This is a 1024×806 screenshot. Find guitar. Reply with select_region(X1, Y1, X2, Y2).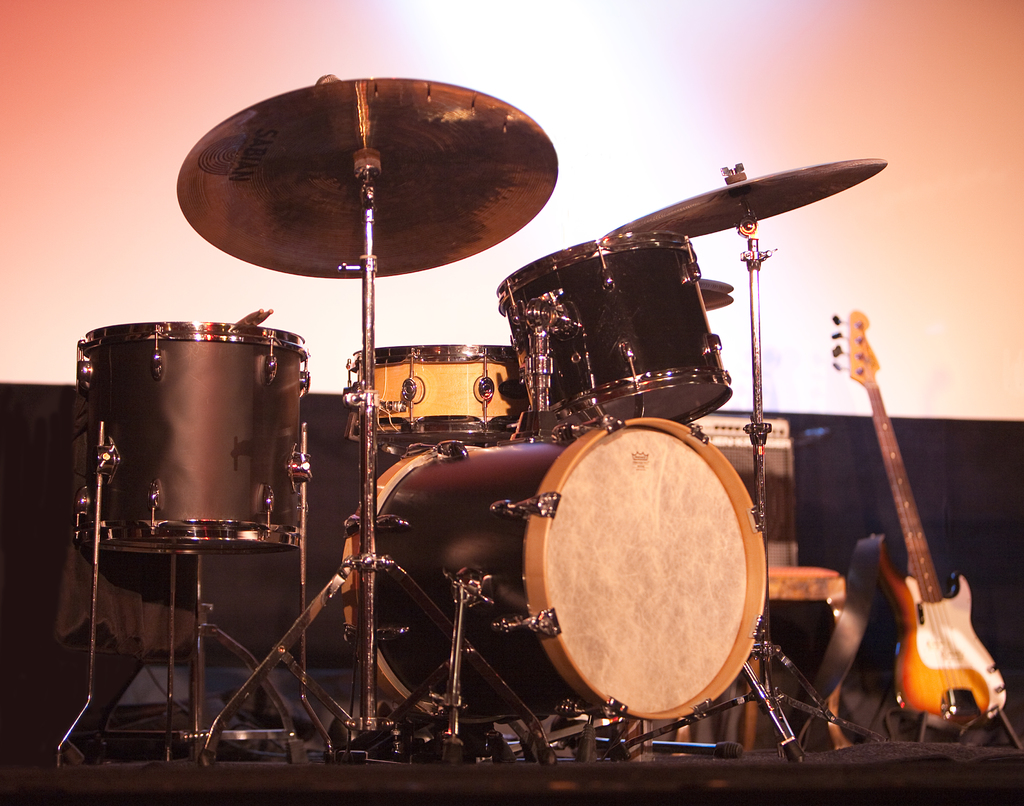
select_region(826, 305, 1010, 737).
